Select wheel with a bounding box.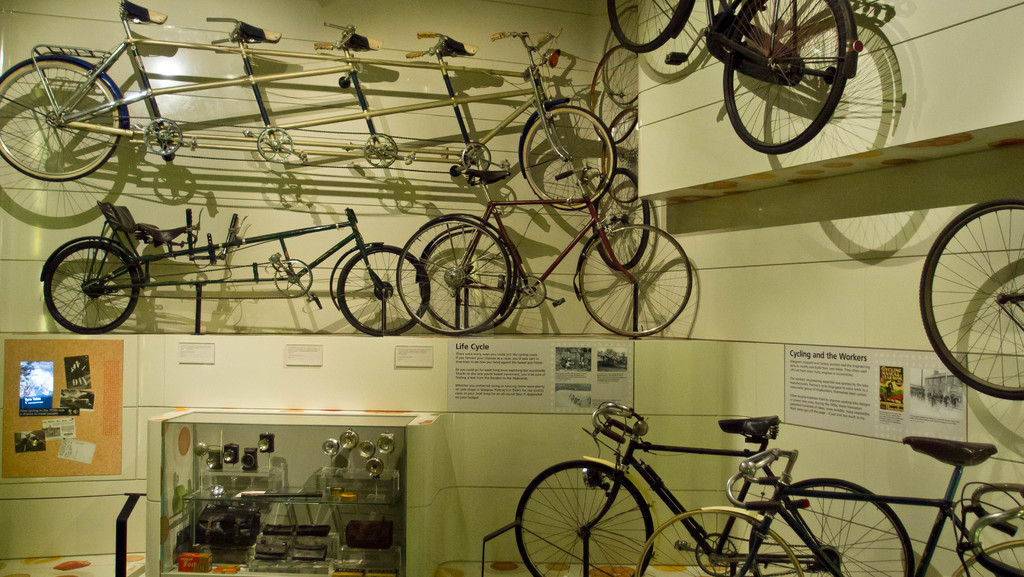
[697, 534, 736, 576].
